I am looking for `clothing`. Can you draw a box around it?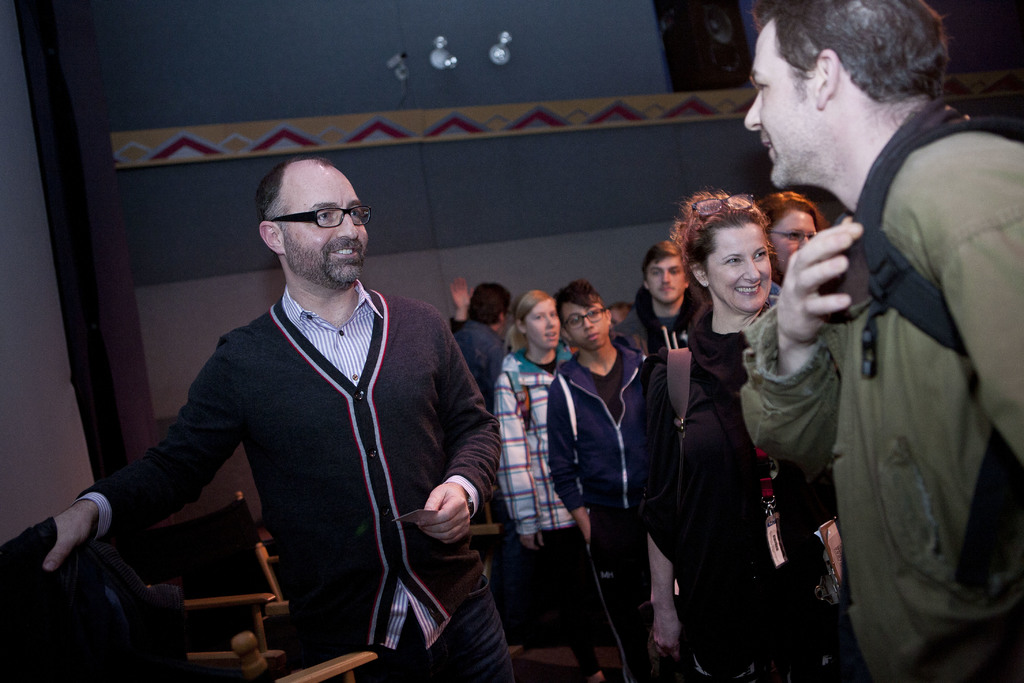
Sure, the bounding box is x1=749 y1=99 x2=1023 y2=682.
